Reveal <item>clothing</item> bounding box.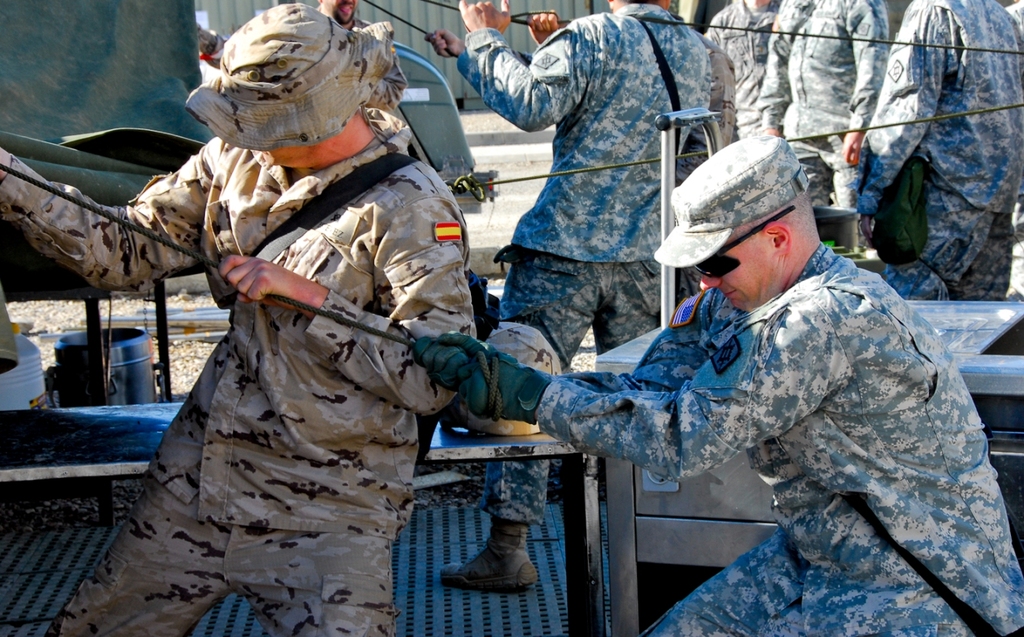
Revealed: [847,0,1023,292].
